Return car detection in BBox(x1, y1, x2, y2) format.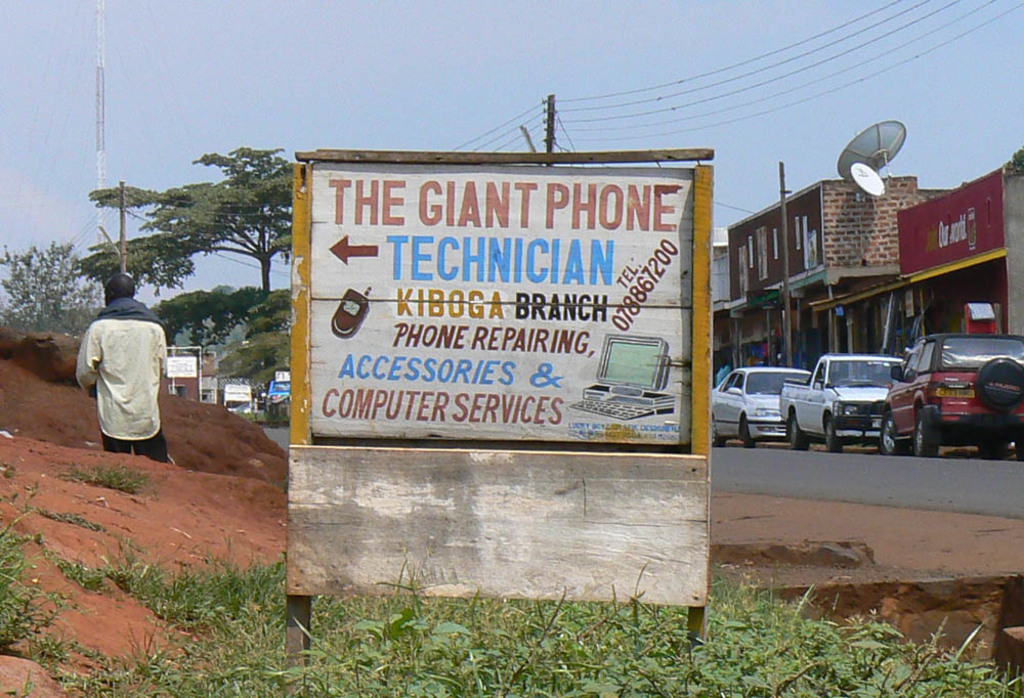
BBox(715, 366, 811, 446).
